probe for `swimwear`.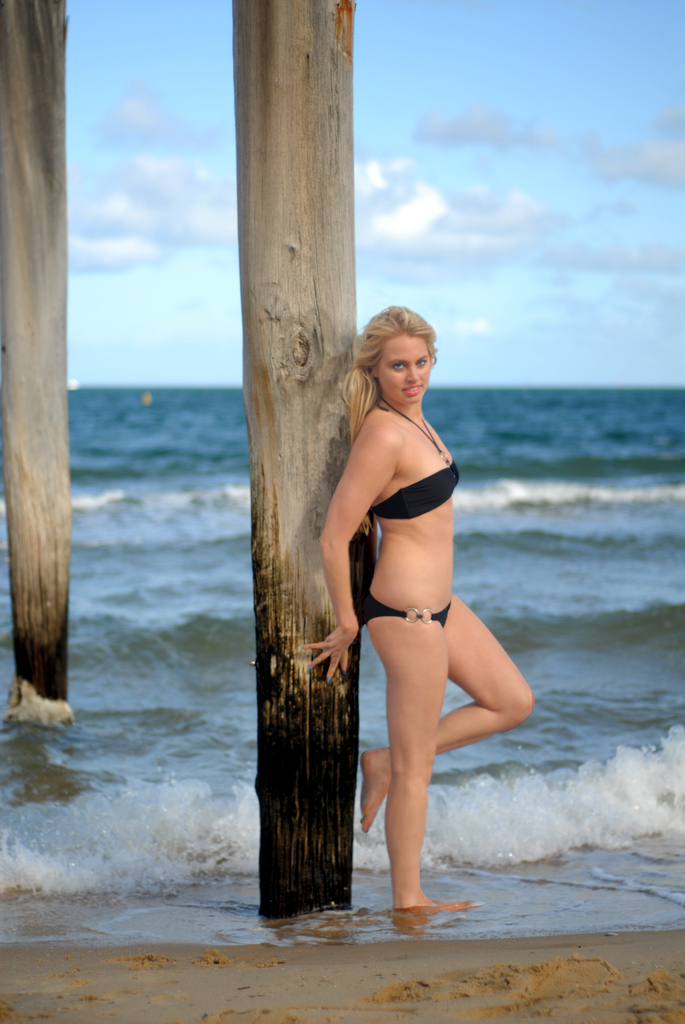
Probe result: region(364, 397, 463, 521).
